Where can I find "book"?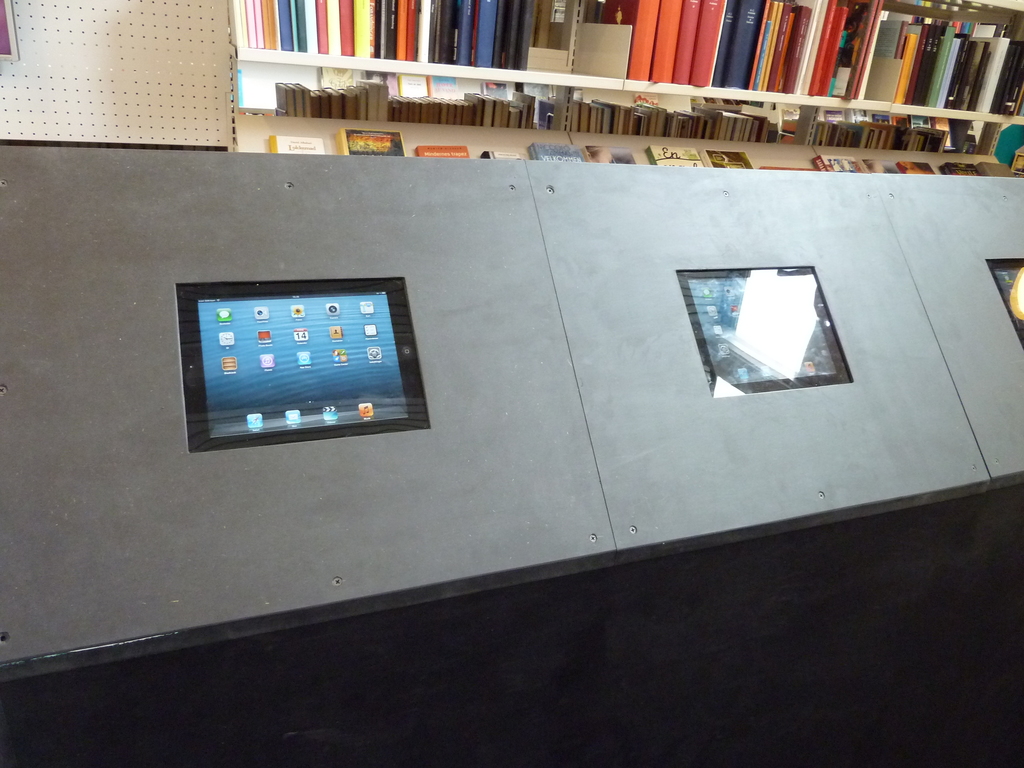
You can find it at {"x1": 598, "y1": 0, "x2": 662, "y2": 79}.
